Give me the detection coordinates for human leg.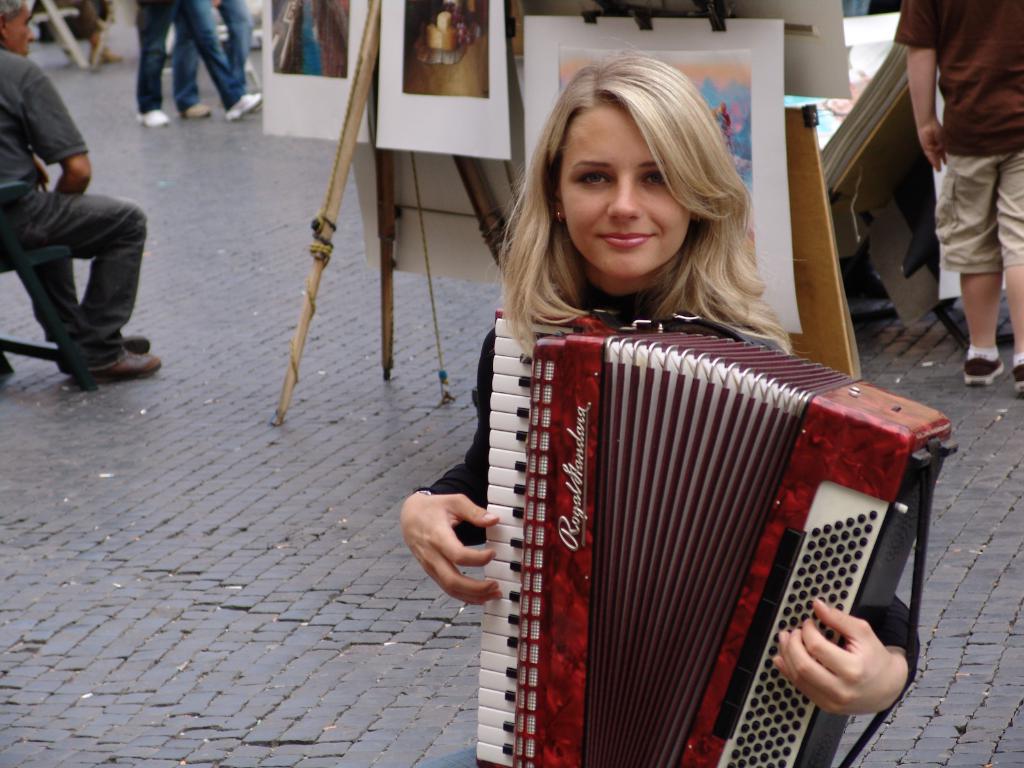
<bbox>173, 4, 206, 114</bbox>.
